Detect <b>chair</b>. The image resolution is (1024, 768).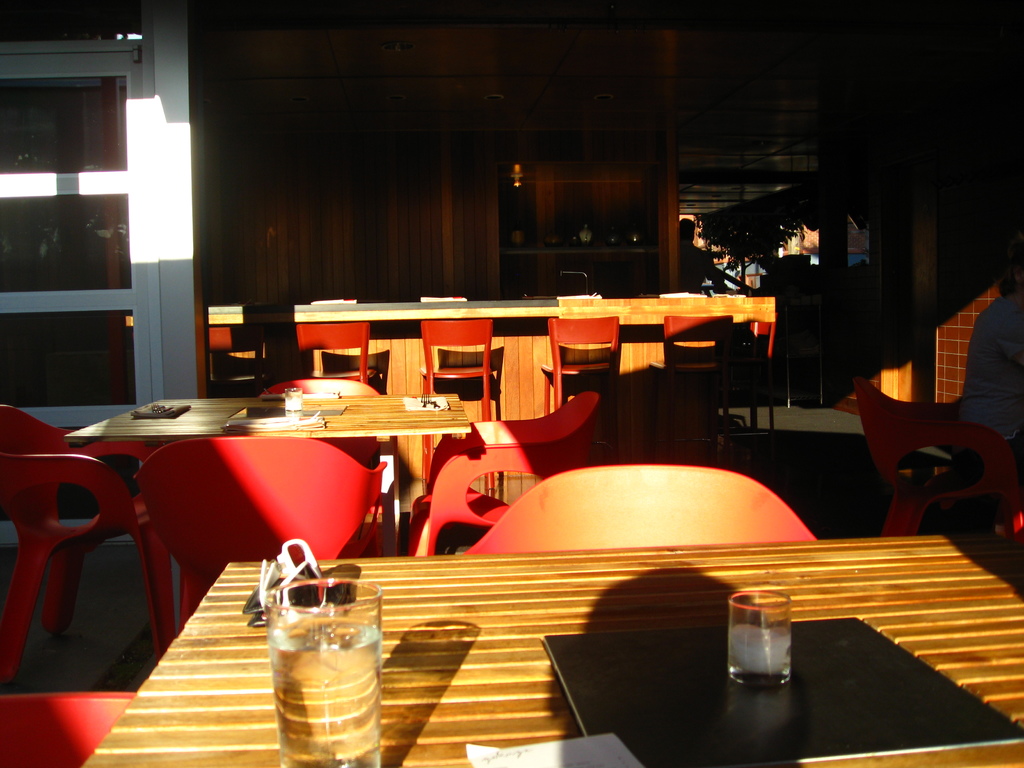
bbox=[211, 325, 266, 394].
